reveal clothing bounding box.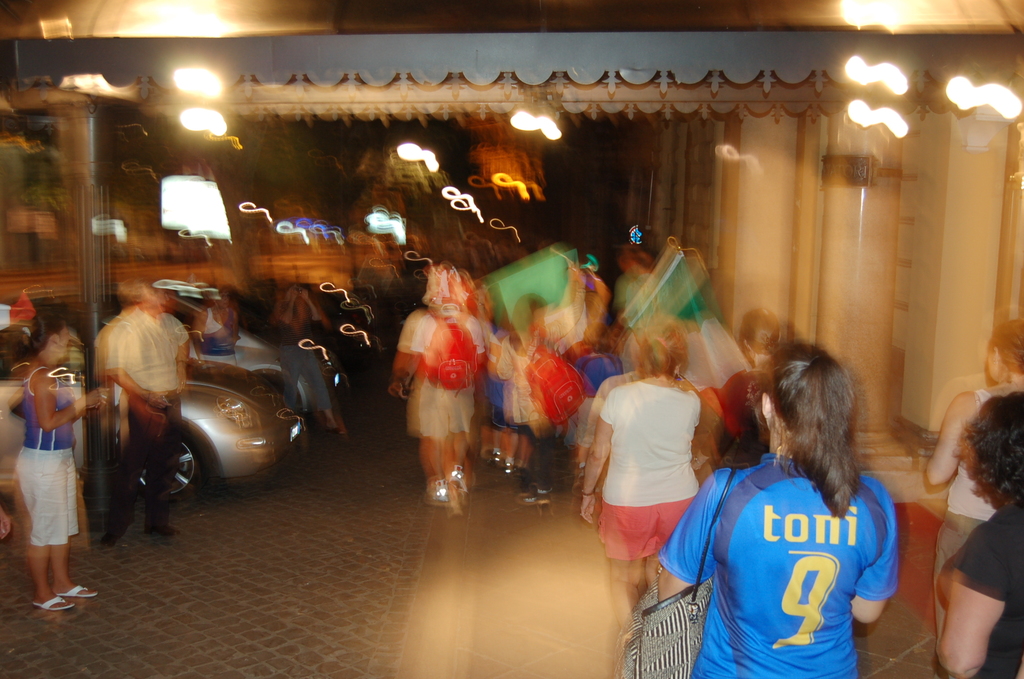
Revealed: <box>596,379,711,563</box>.
